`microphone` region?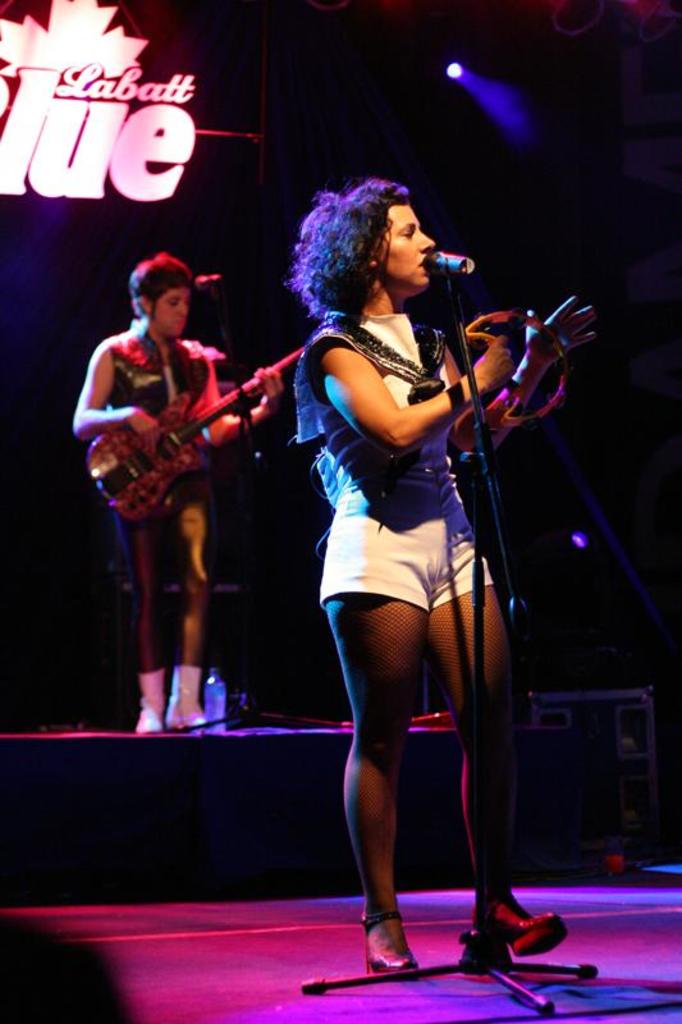
420:233:486:305
